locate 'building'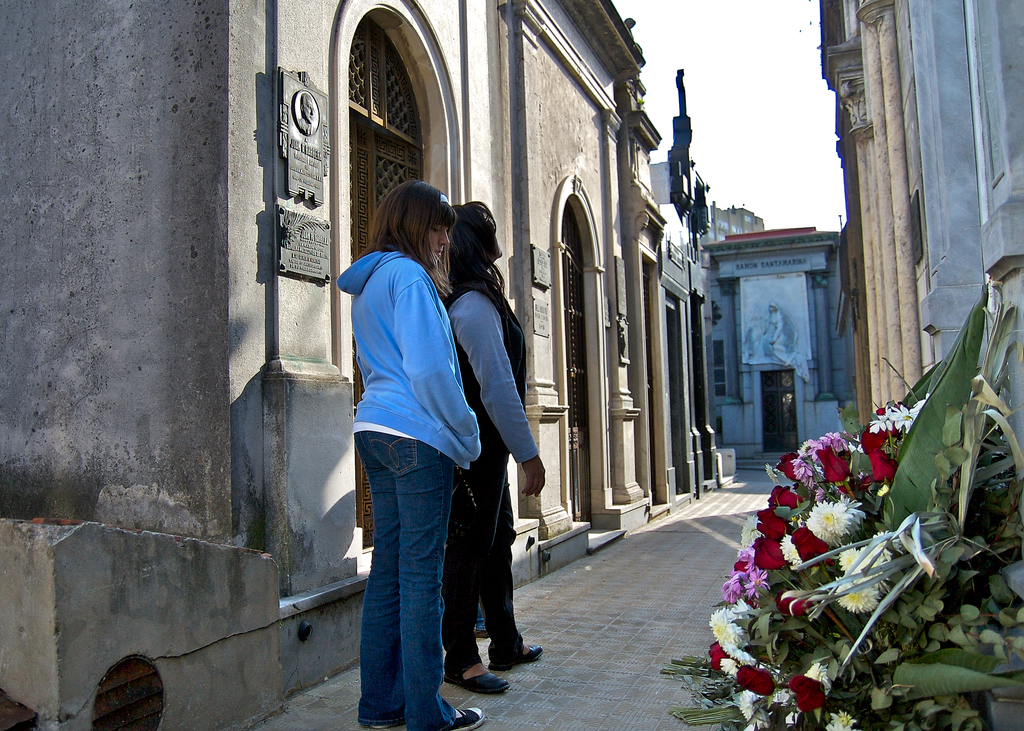
{"left": 705, "top": 198, "right": 769, "bottom": 250}
